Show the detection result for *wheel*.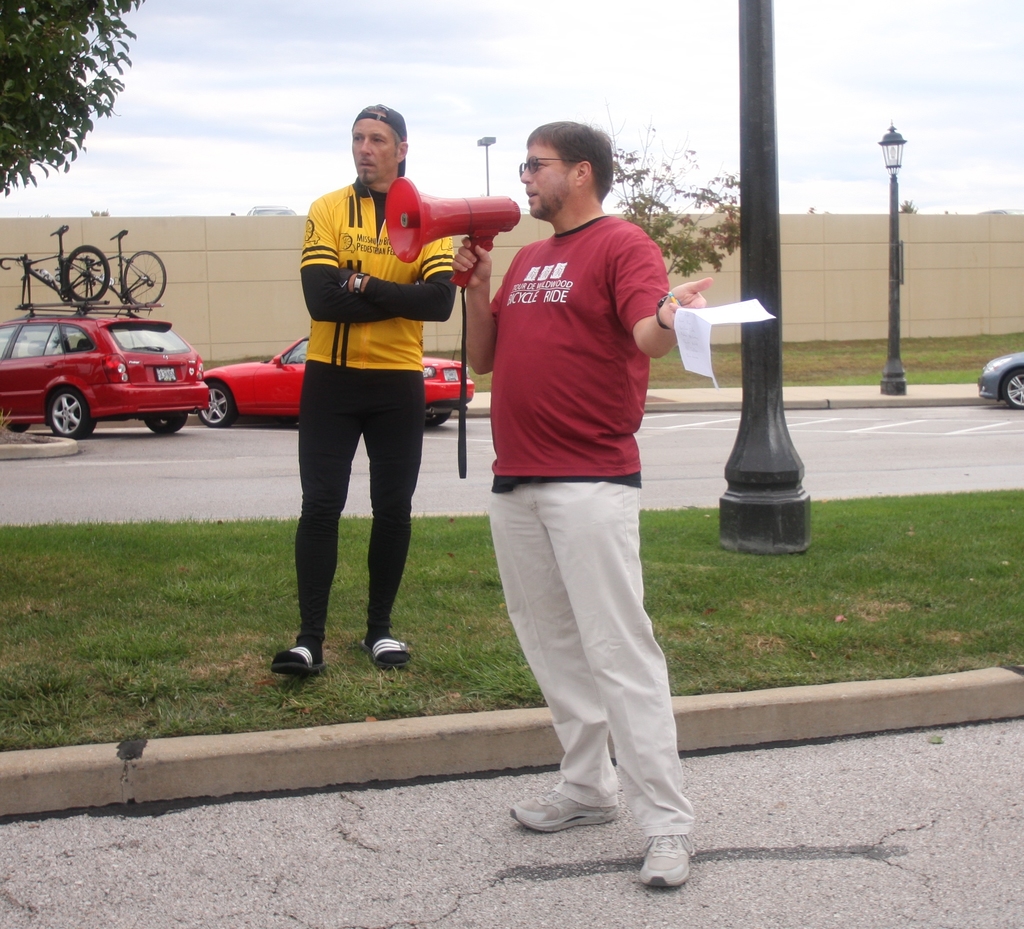
Rect(68, 244, 111, 301).
